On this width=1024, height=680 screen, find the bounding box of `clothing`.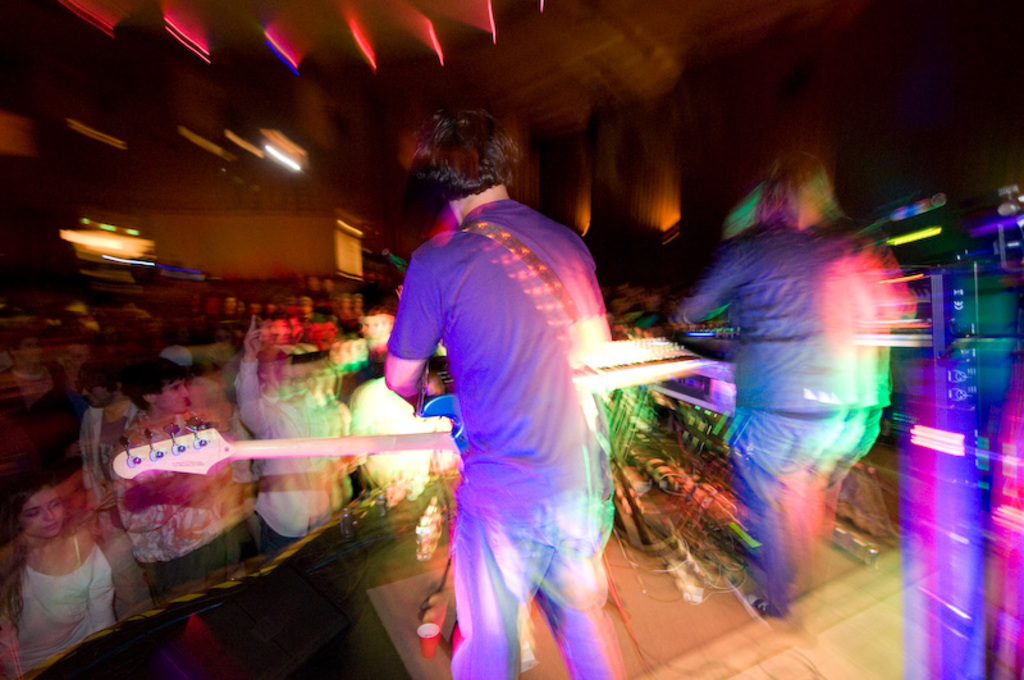
Bounding box: select_region(76, 406, 146, 537).
